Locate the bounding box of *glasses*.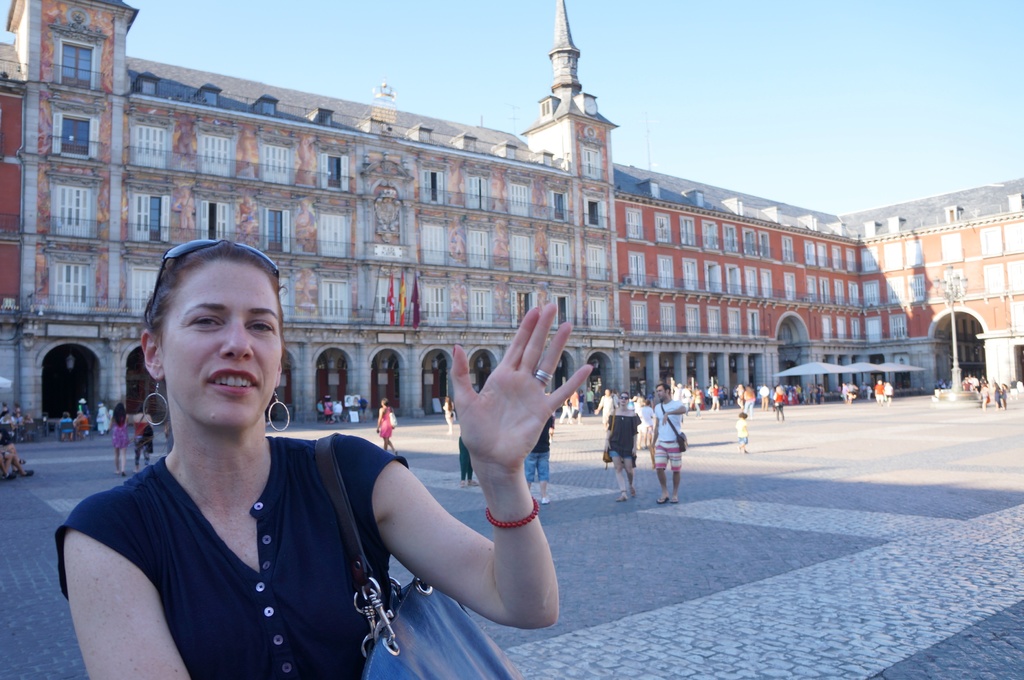
Bounding box: x1=146 y1=232 x2=294 y2=329.
